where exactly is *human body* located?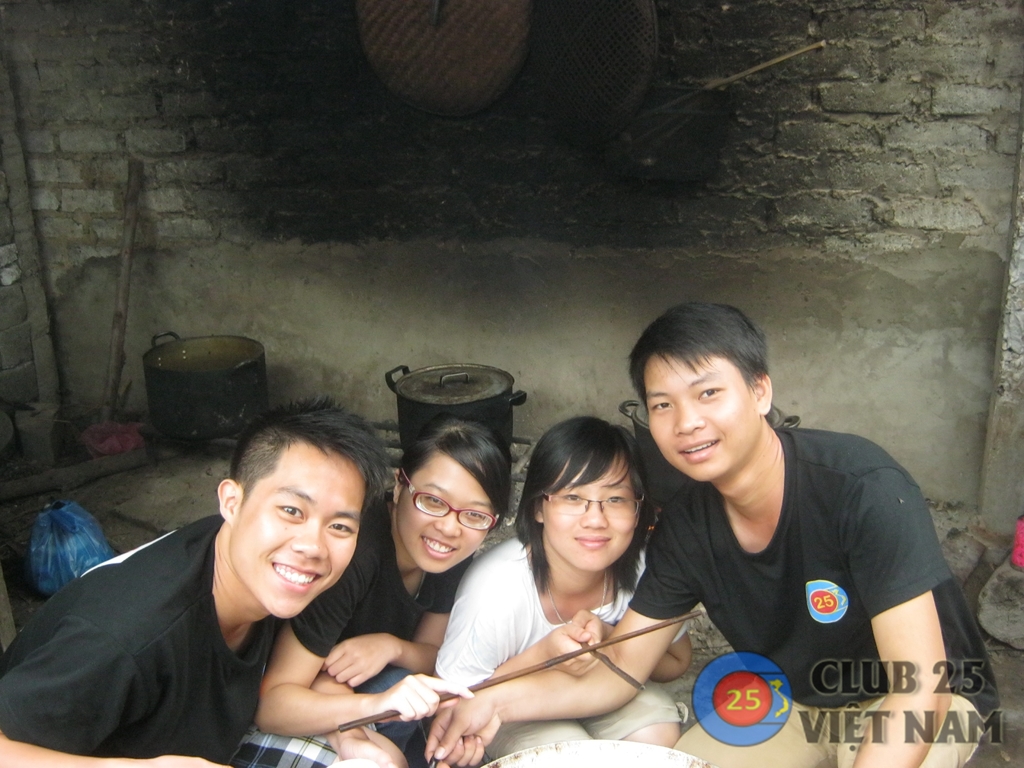
Its bounding box is [250,499,477,767].
